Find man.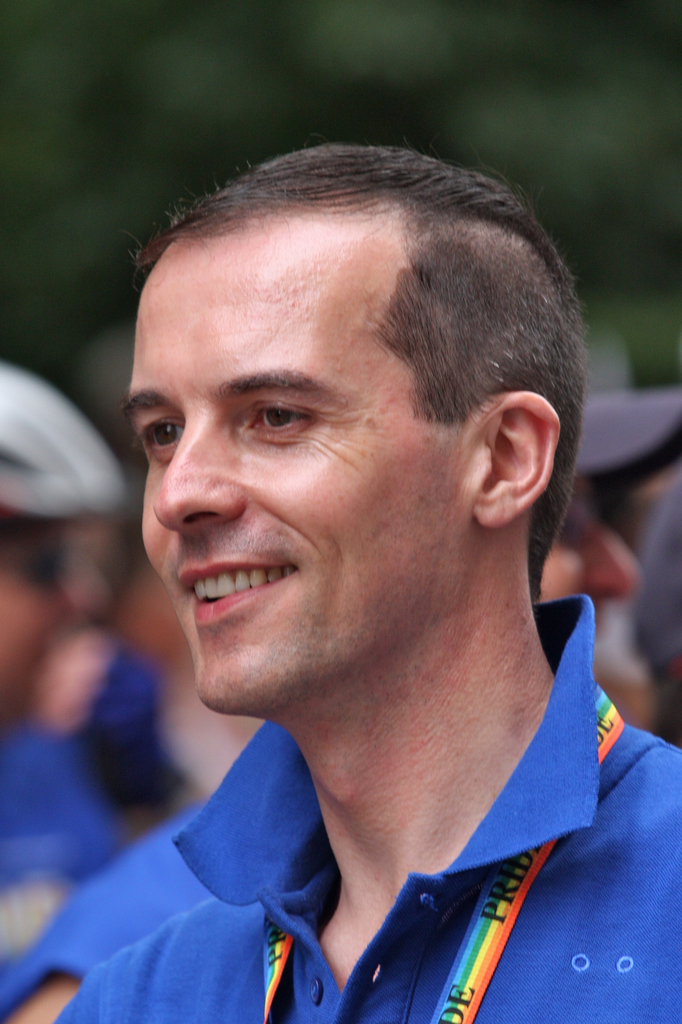
<region>28, 148, 674, 1013</region>.
